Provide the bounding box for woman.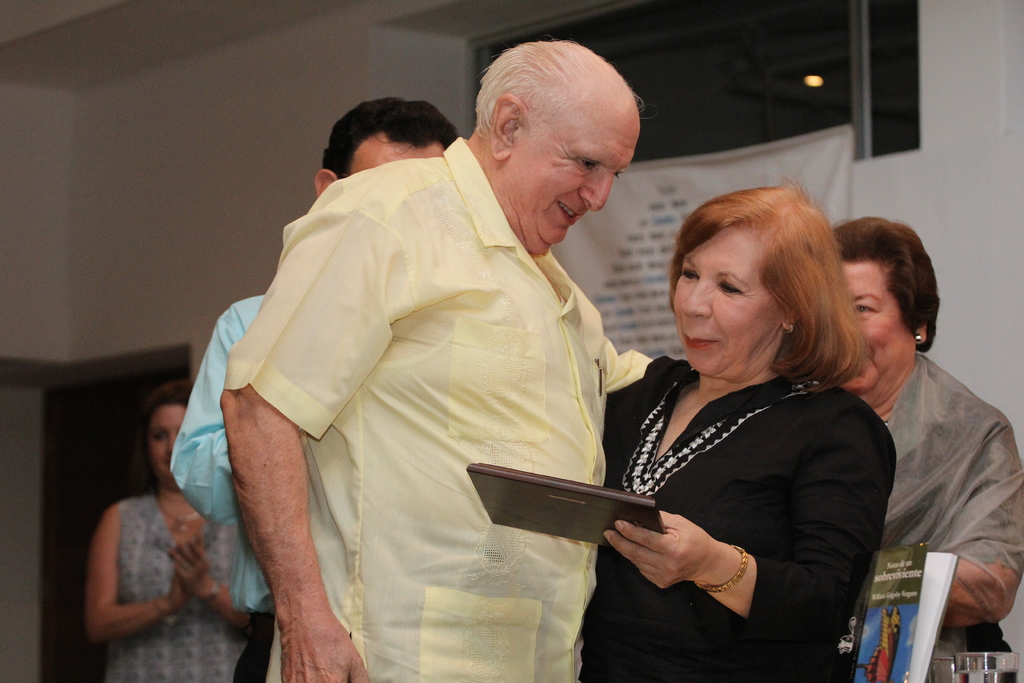
x1=89 y1=370 x2=259 y2=682.
